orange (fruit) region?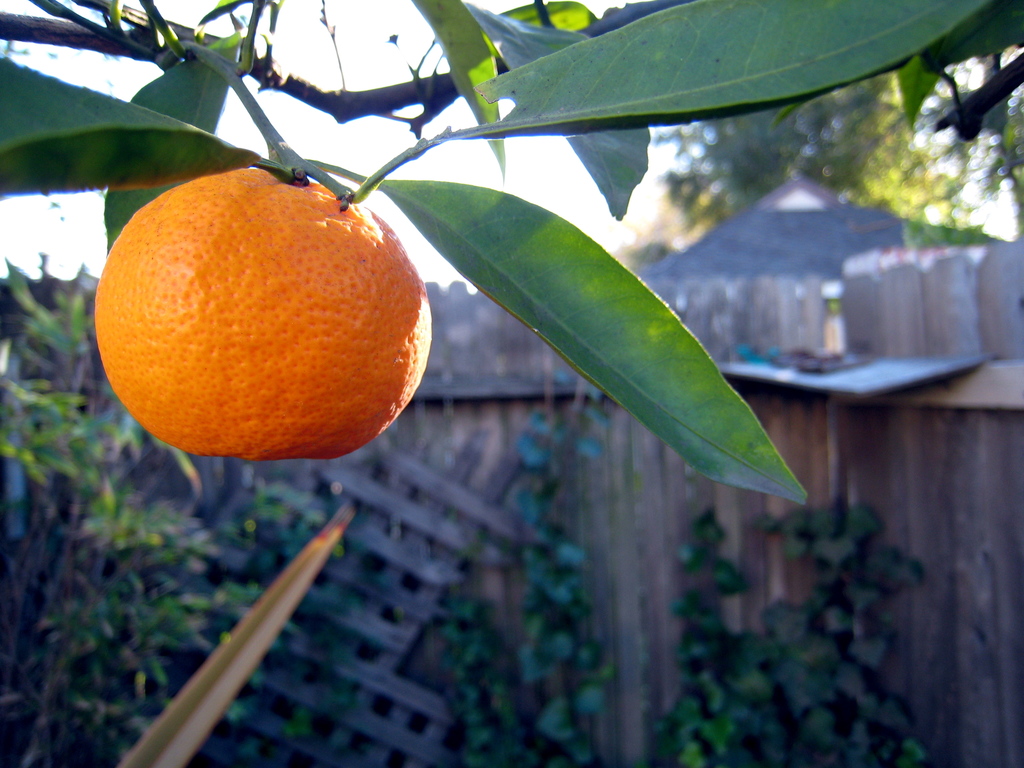
bbox=(90, 147, 435, 467)
